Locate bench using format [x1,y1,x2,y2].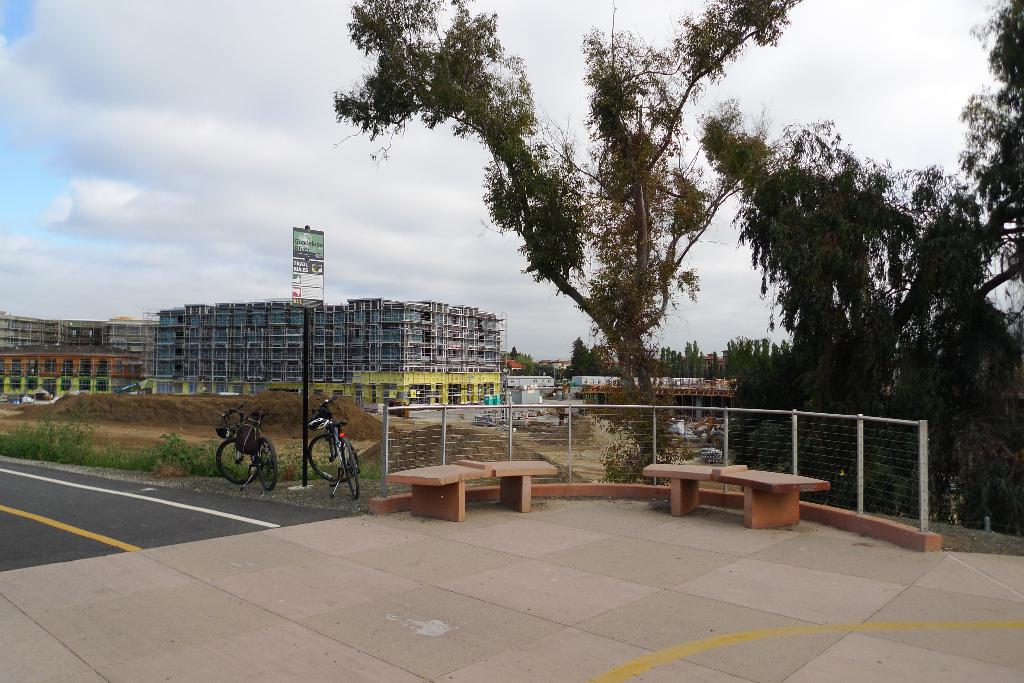
[492,460,556,511].
